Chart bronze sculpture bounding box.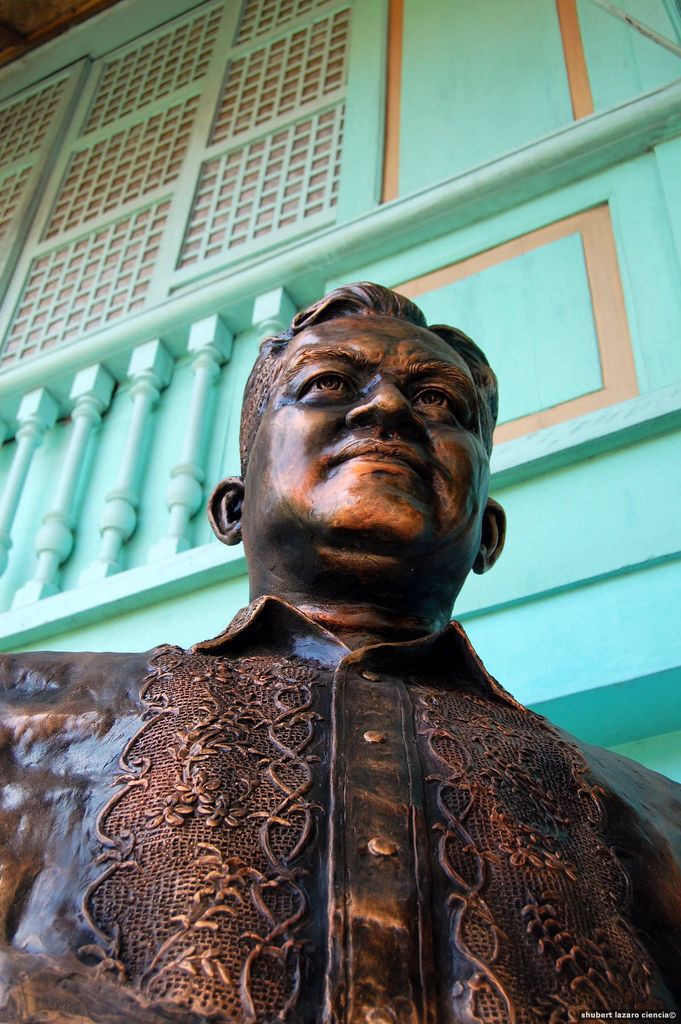
Charted: BBox(0, 278, 680, 1023).
